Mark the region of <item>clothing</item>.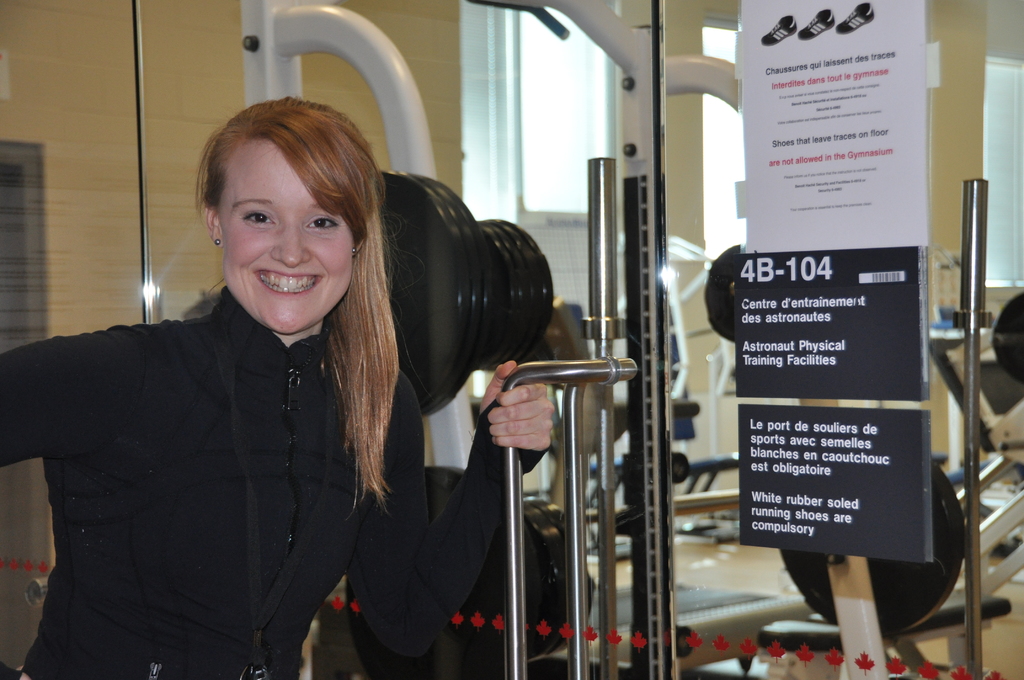
Region: box(30, 227, 478, 679).
